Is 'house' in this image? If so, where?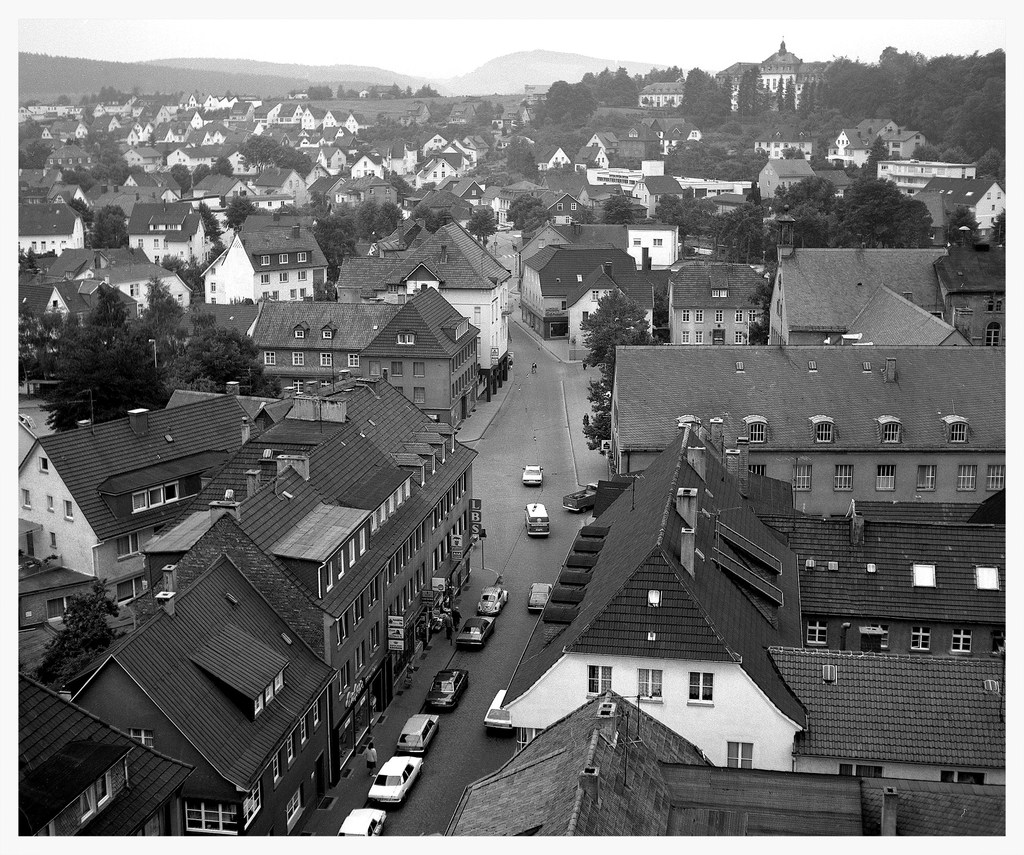
Yes, at bbox=[581, 128, 652, 160].
